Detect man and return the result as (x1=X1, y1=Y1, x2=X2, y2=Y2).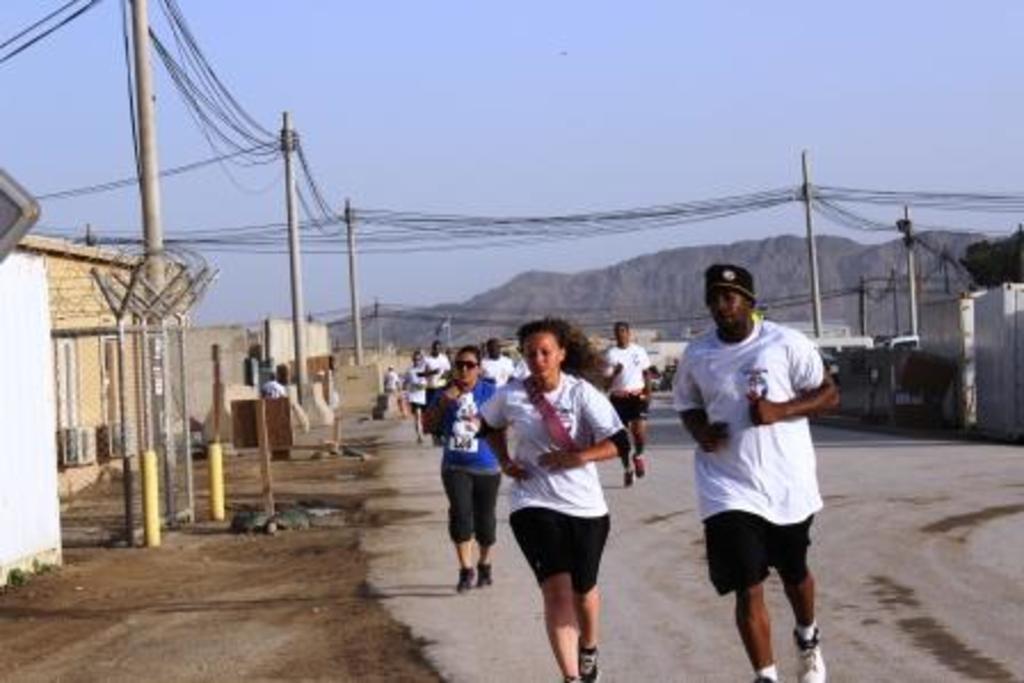
(x1=473, y1=340, x2=514, y2=400).
